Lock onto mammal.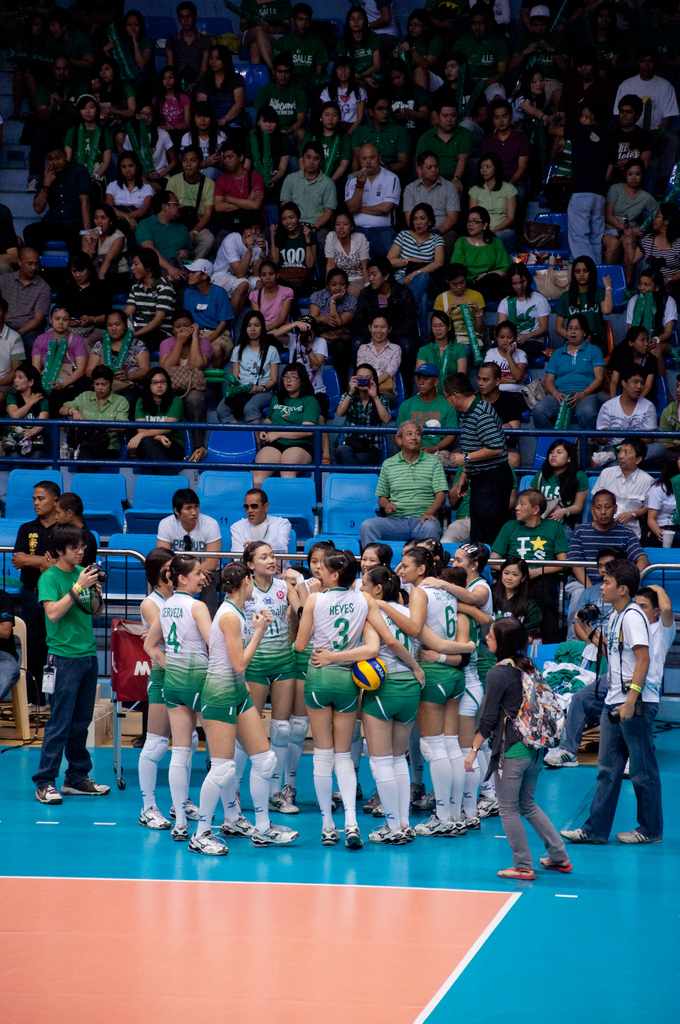
Locked: l=445, t=204, r=508, b=302.
